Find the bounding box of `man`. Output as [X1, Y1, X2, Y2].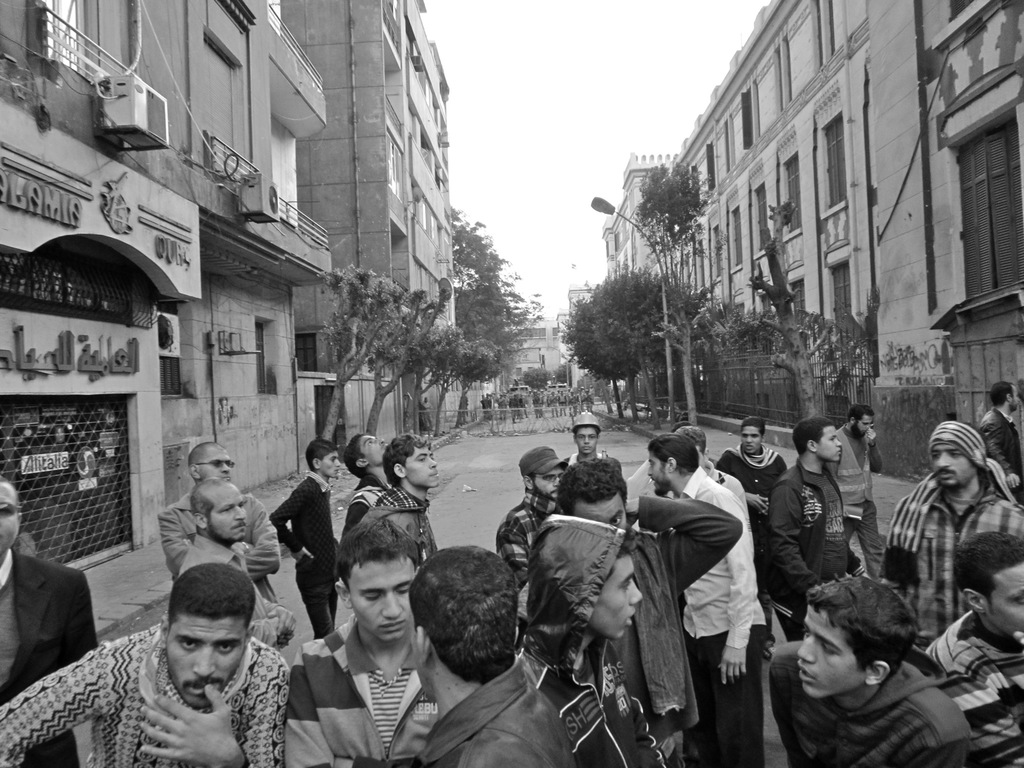
[156, 437, 300, 655].
